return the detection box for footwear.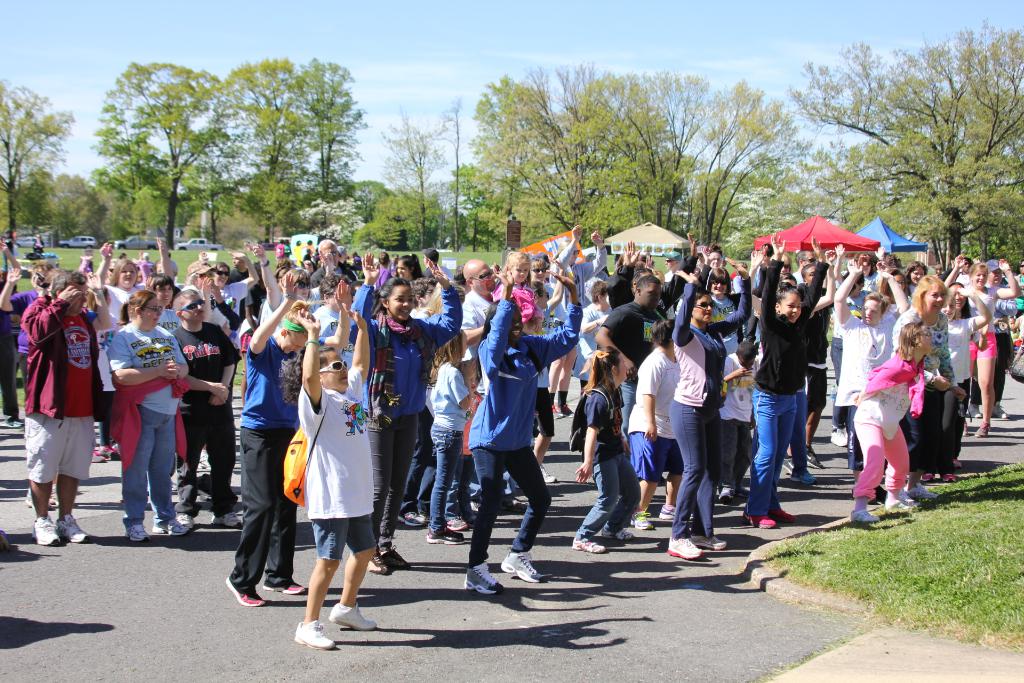
bbox=[554, 400, 564, 419].
